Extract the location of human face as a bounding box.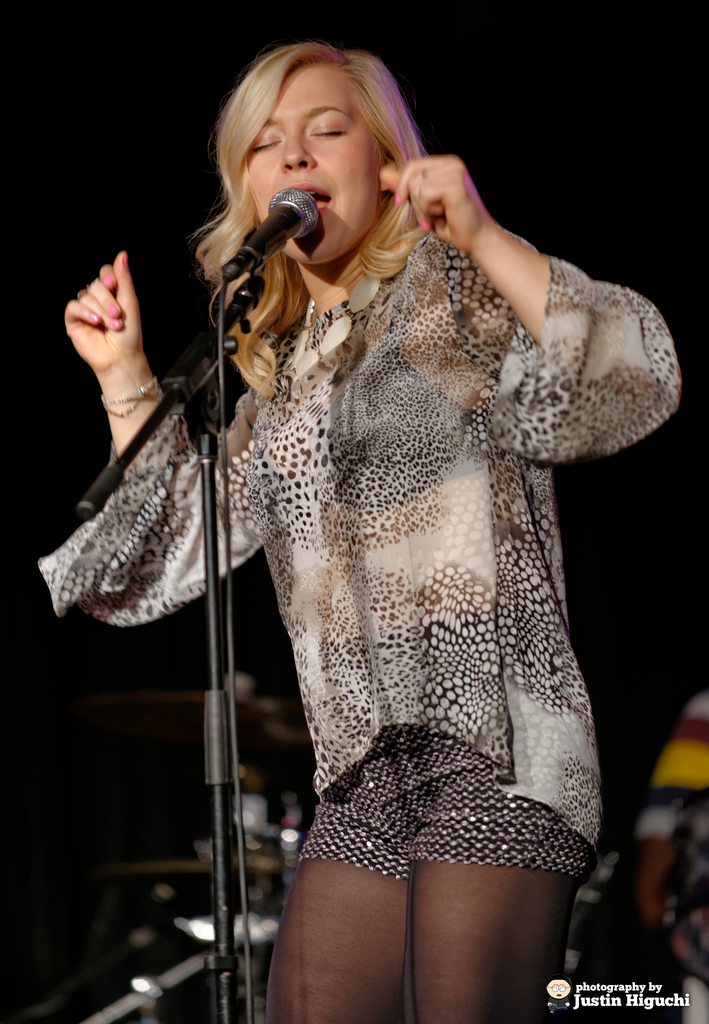
Rect(243, 72, 393, 270).
